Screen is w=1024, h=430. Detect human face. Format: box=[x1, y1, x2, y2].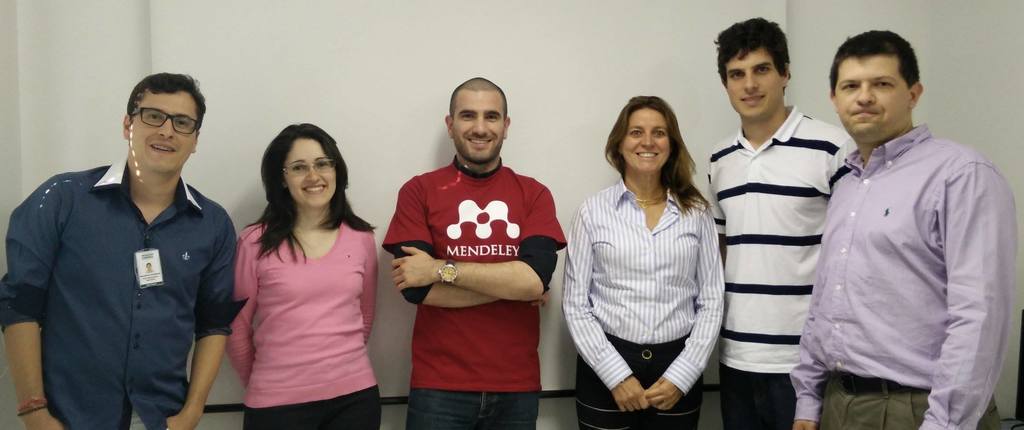
box=[832, 60, 904, 151].
